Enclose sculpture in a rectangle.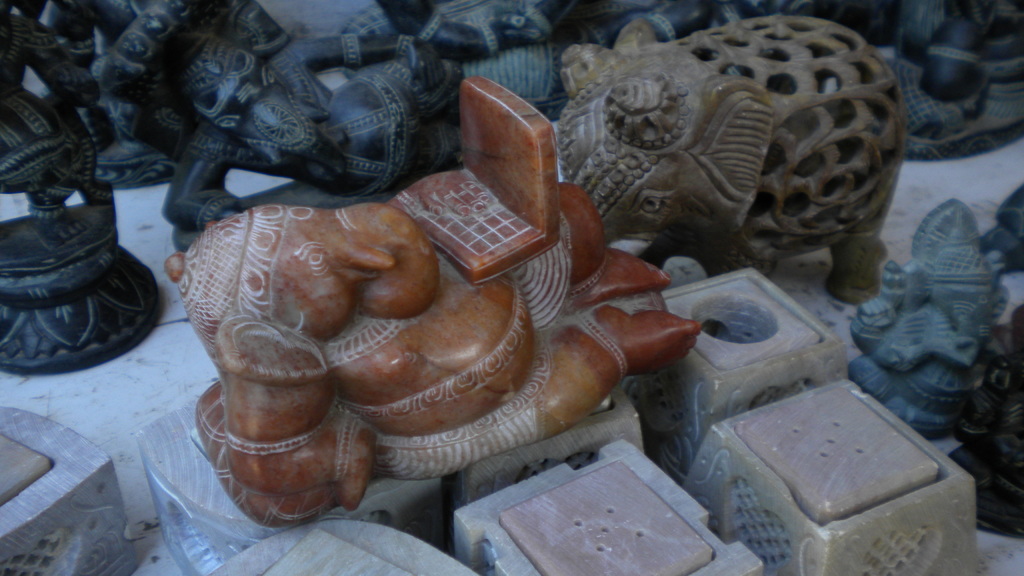
<box>161,73,702,524</box>.
